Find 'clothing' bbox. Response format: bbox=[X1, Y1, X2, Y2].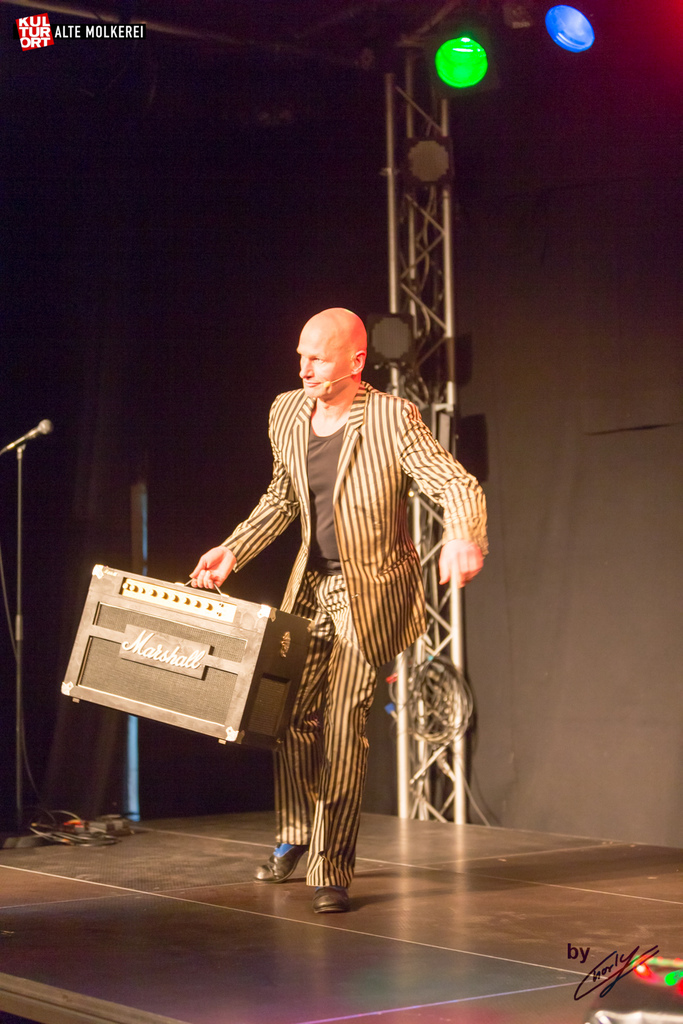
bbox=[200, 340, 472, 866].
